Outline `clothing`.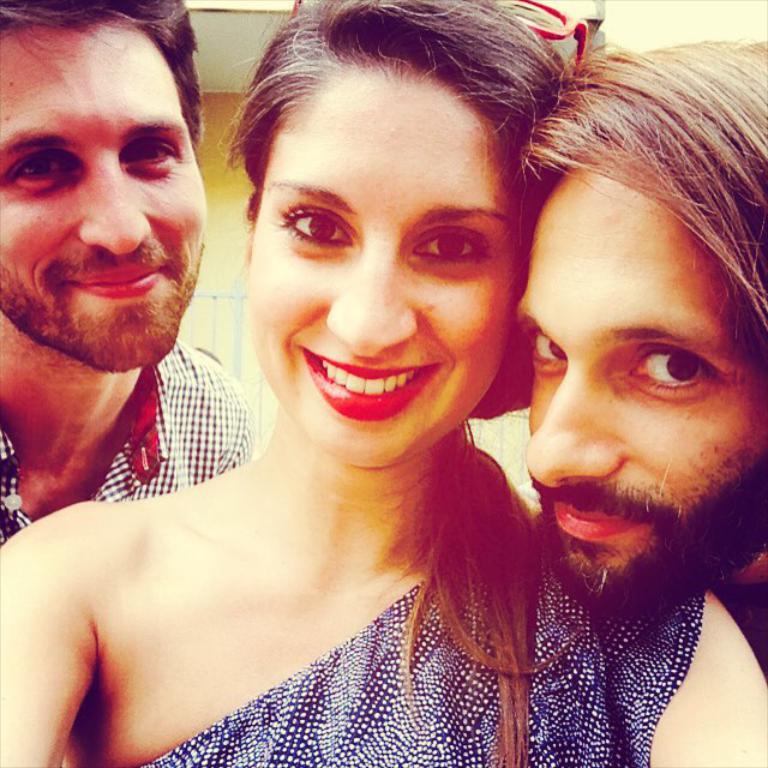
Outline: 0/338/253/550.
